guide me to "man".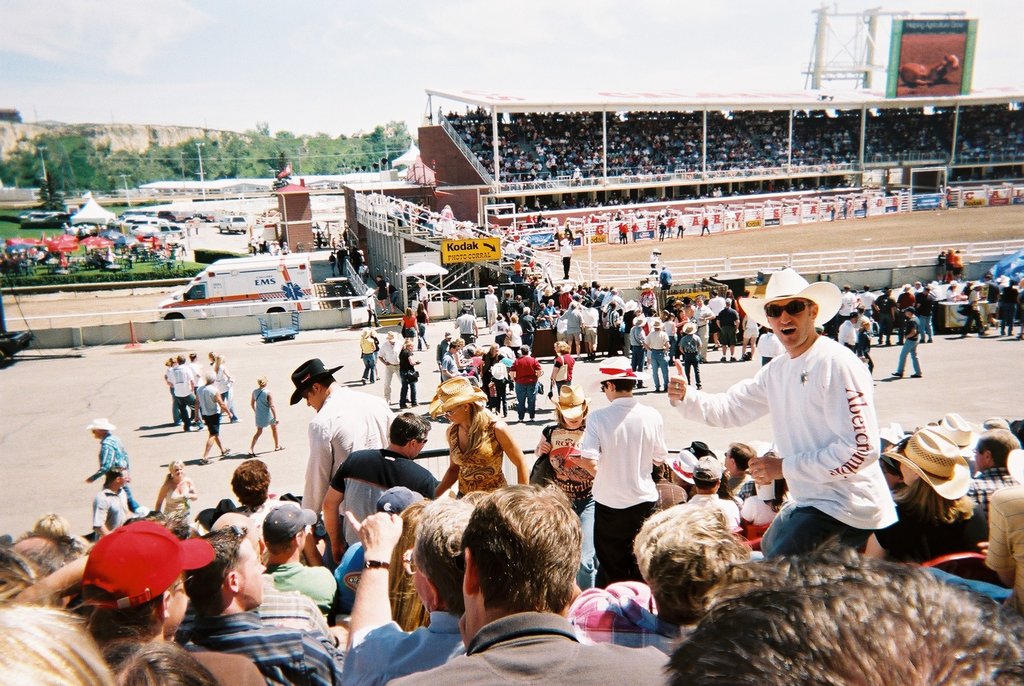
Guidance: detection(318, 418, 435, 569).
